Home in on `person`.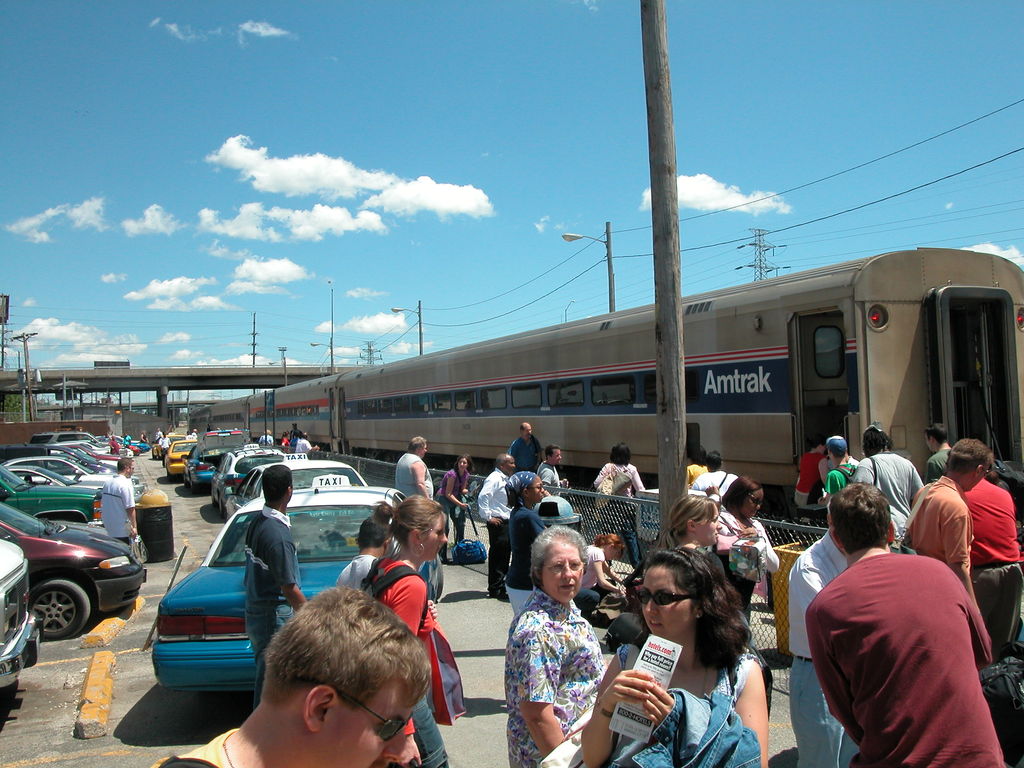
Homed in at detection(685, 452, 737, 502).
